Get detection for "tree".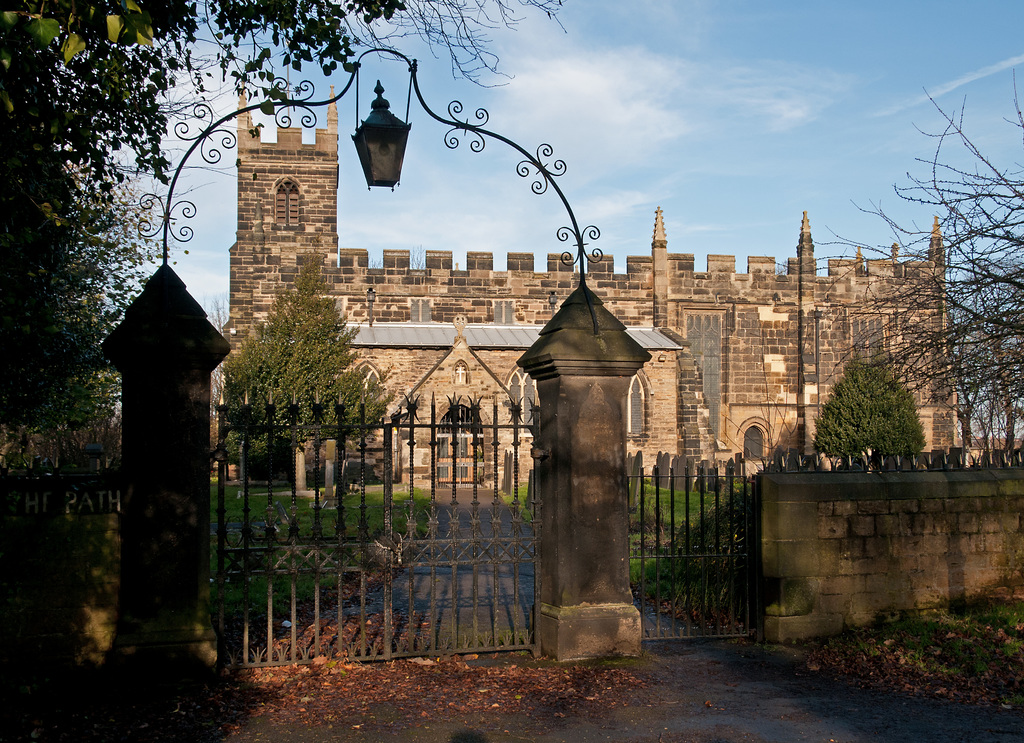
Detection: (left=767, top=61, right=1023, bottom=502).
